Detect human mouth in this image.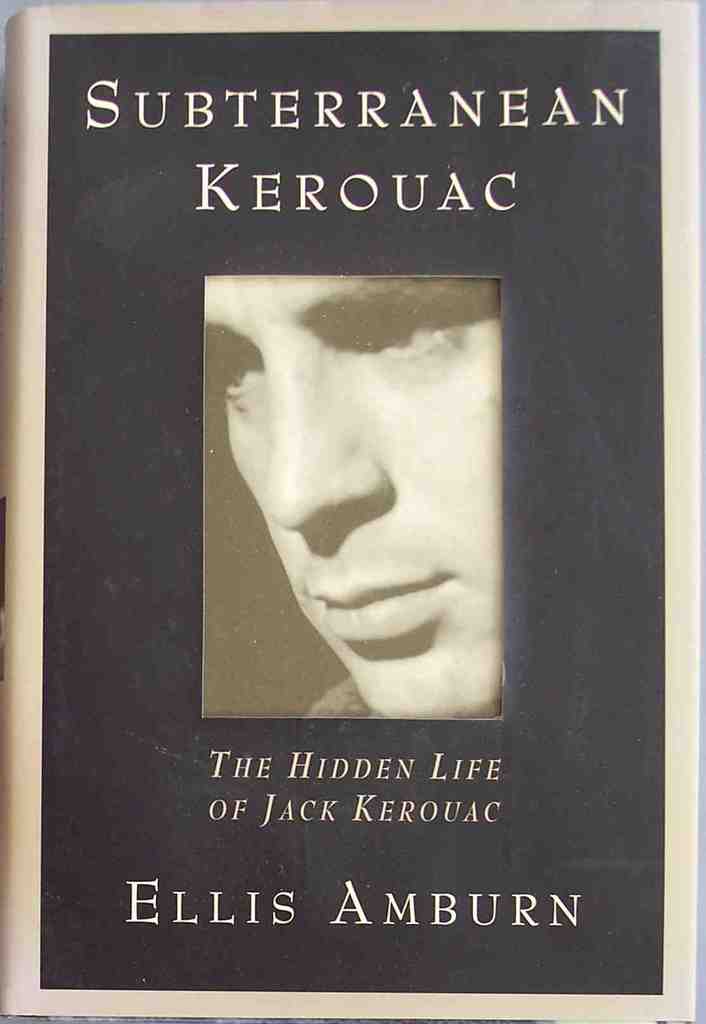
Detection: [x1=310, y1=570, x2=458, y2=642].
